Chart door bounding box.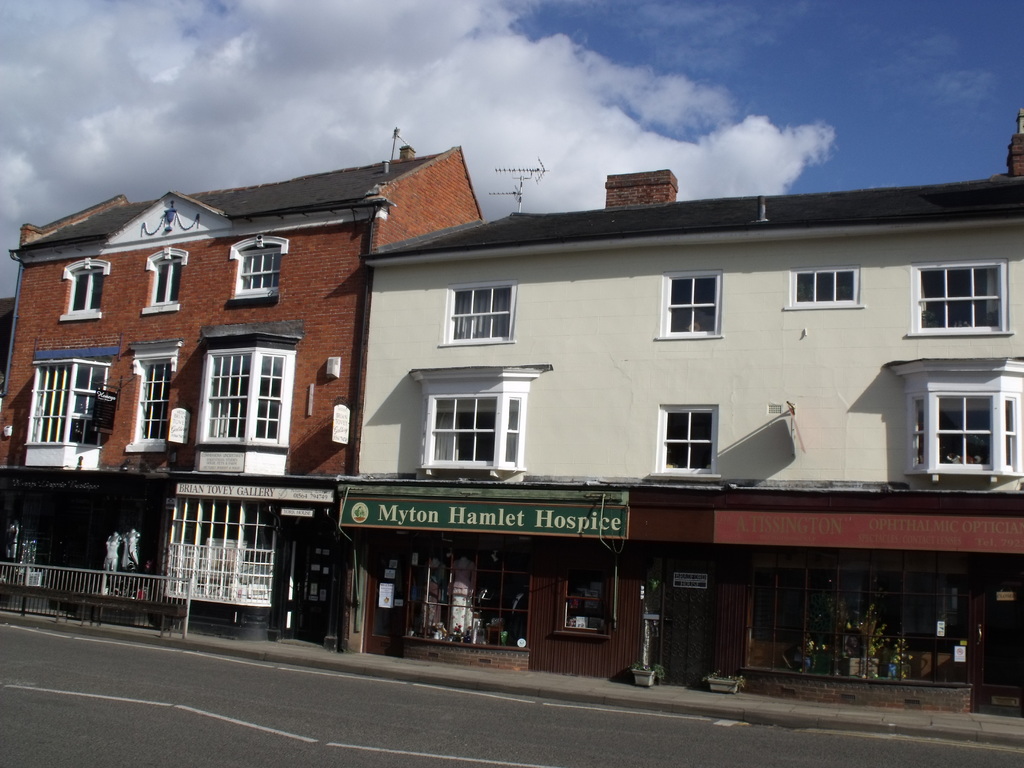
Charted: [295, 531, 333, 644].
